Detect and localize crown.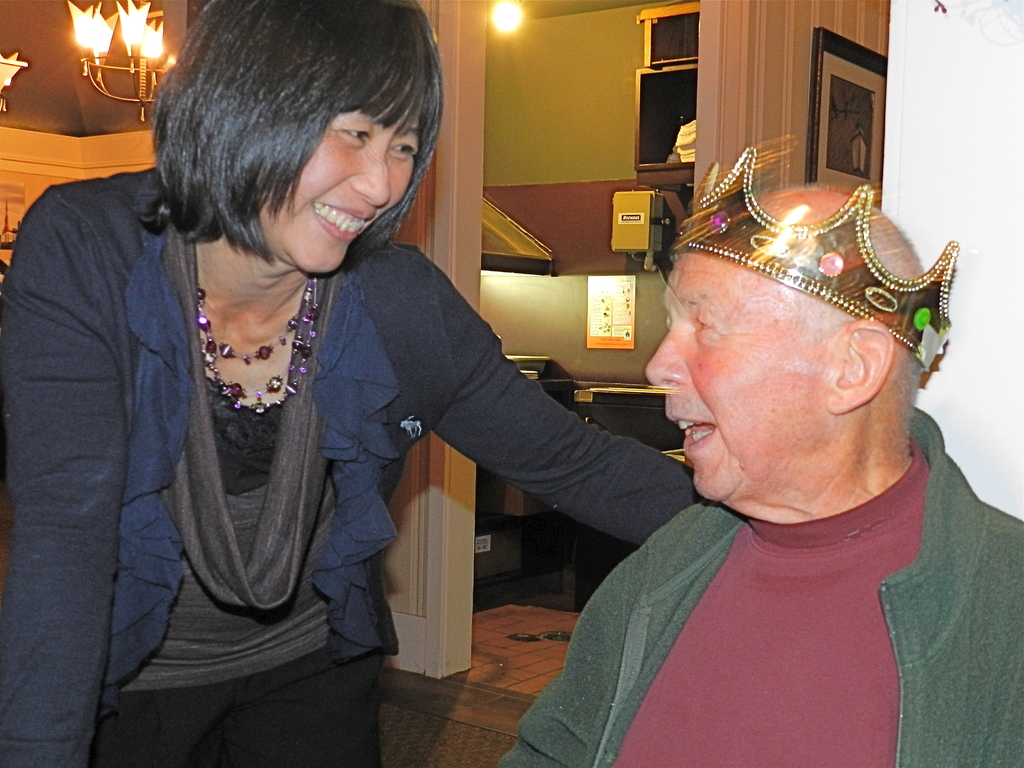
Localized at <bbox>669, 146, 956, 363</bbox>.
